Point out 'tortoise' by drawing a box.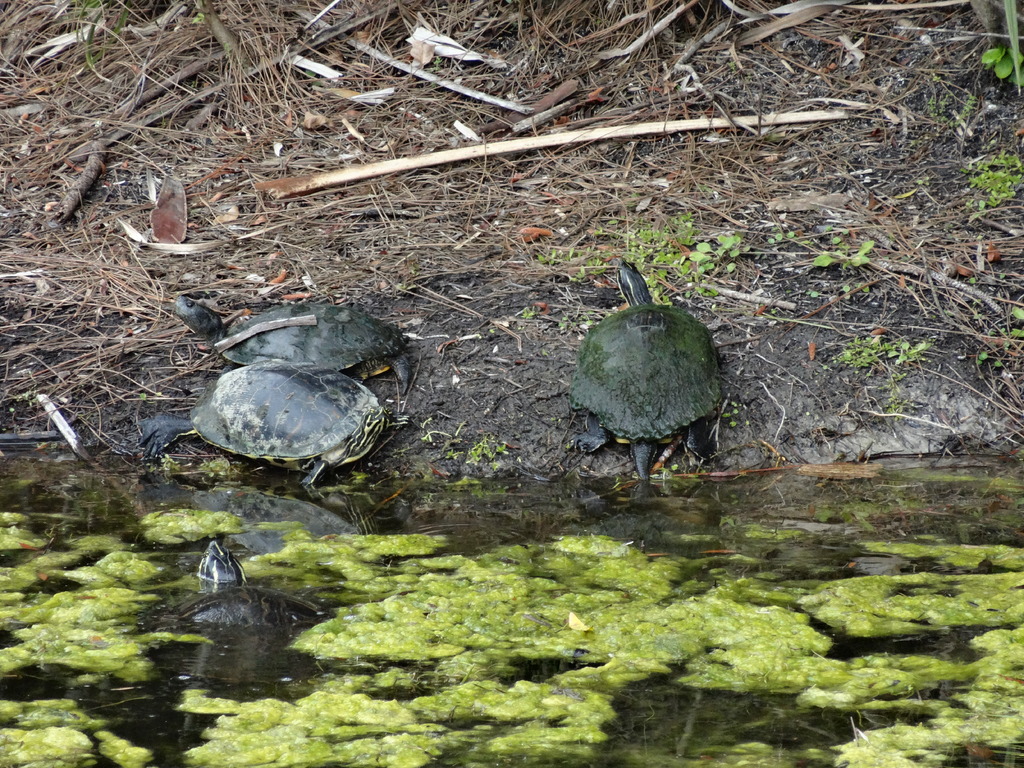
select_region(179, 298, 413, 397).
